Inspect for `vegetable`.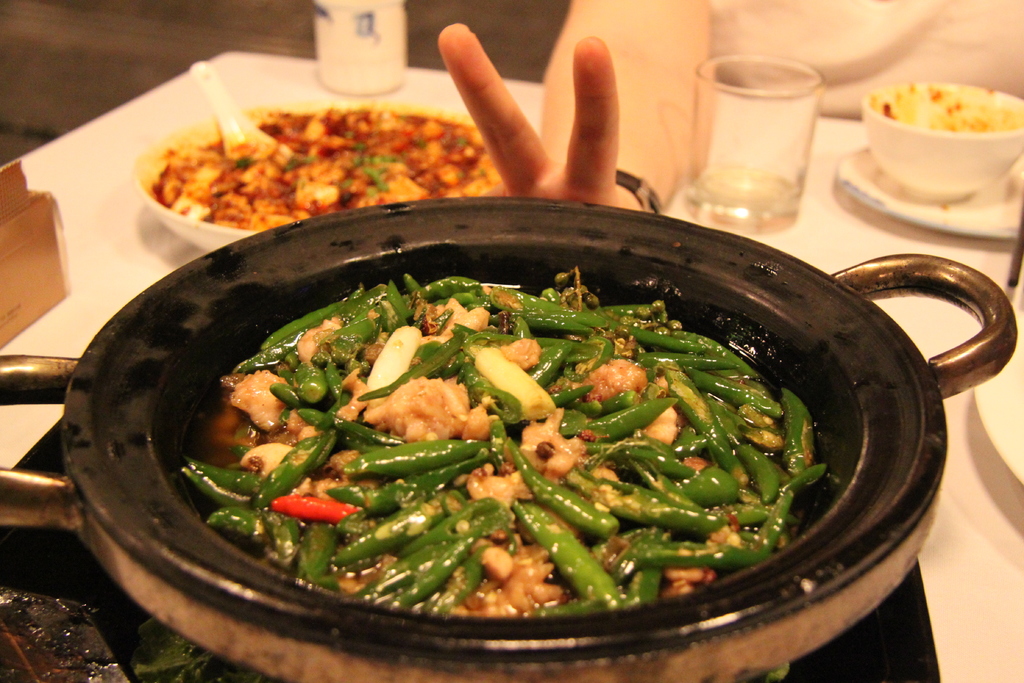
Inspection: 294 361 326 402.
